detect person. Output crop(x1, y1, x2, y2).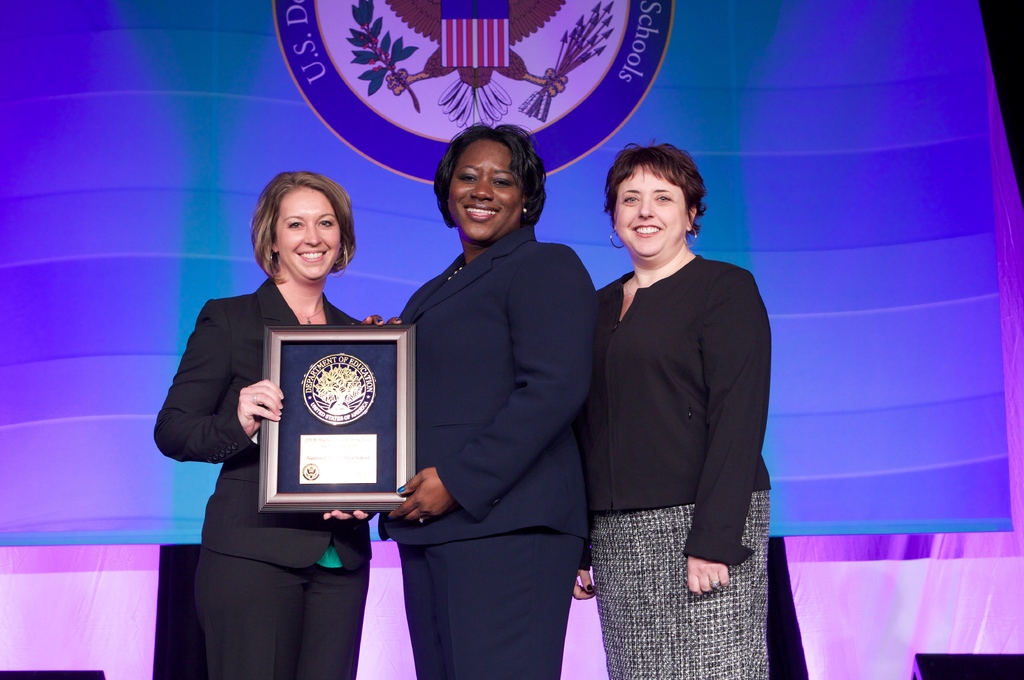
crop(567, 138, 771, 679).
